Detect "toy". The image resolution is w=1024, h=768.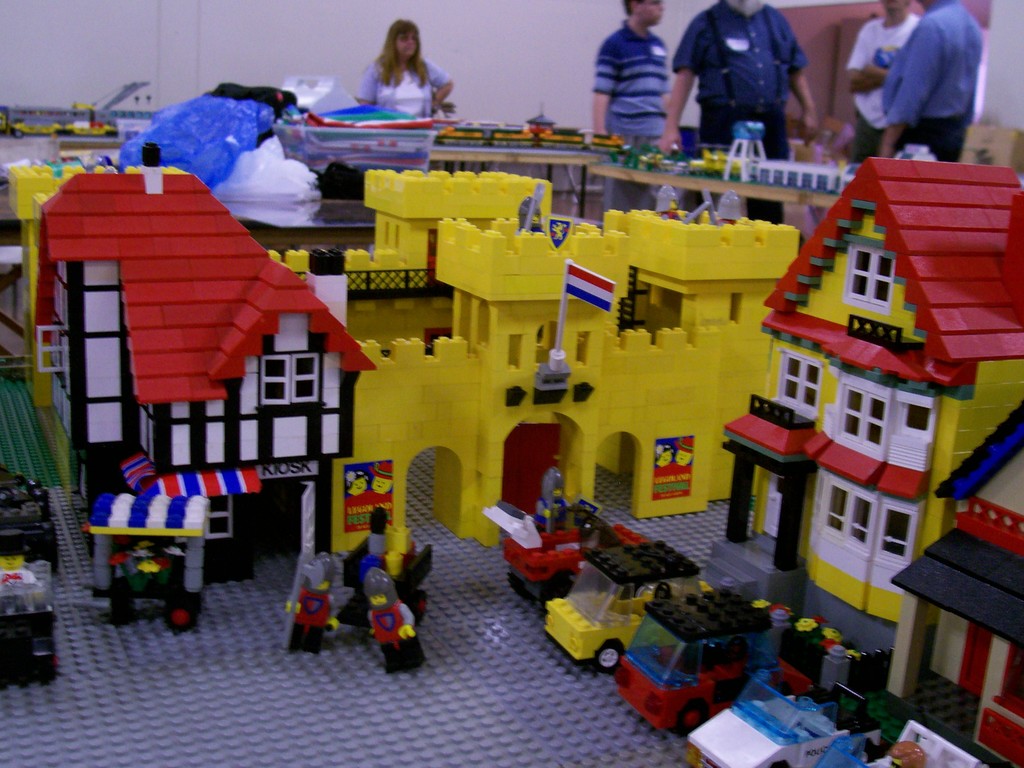
BBox(284, 555, 345, 654).
